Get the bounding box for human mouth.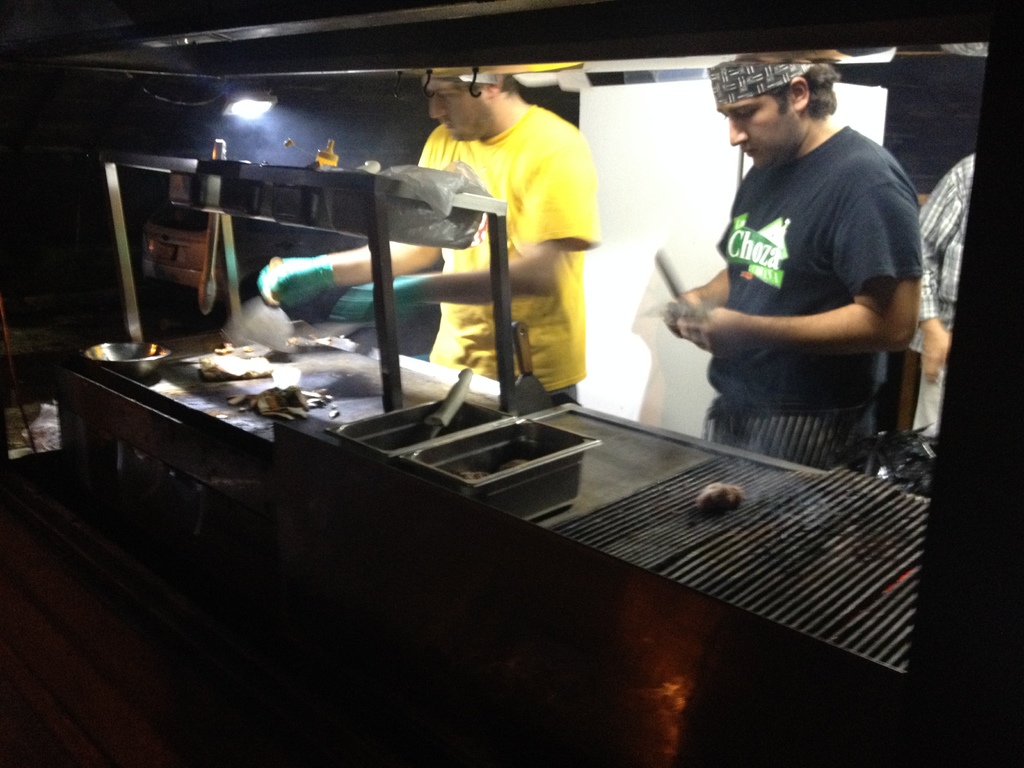
rect(743, 152, 756, 161).
